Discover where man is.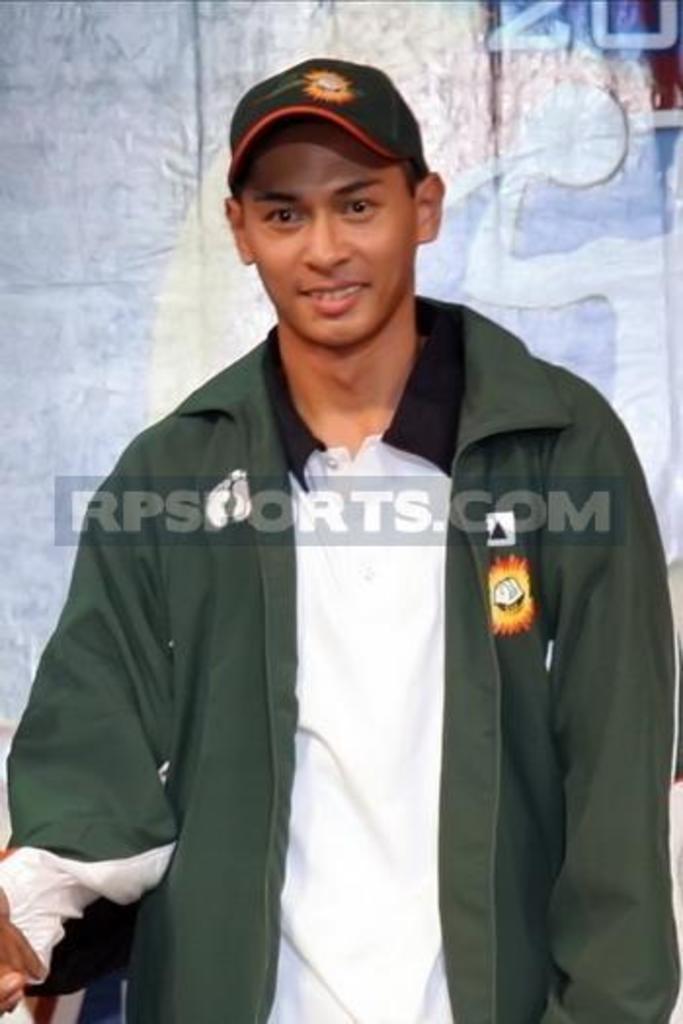
Discovered at 0:57:681:1022.
